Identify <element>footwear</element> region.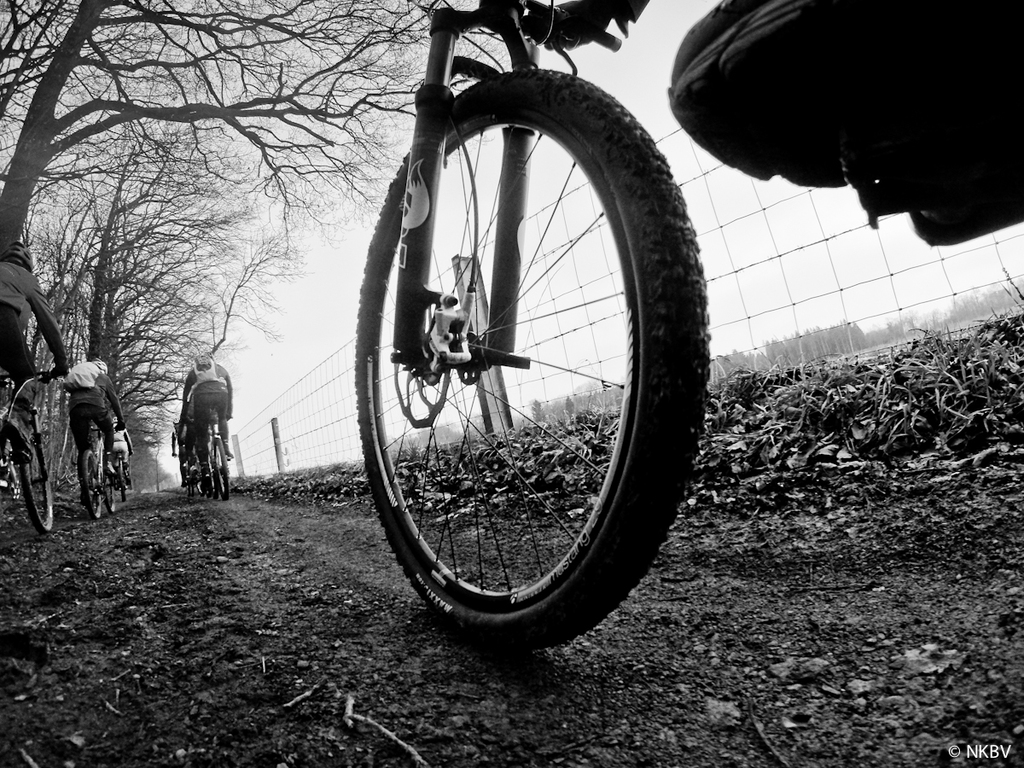
Region: left=224, top=447, right=236, bottom=462.
